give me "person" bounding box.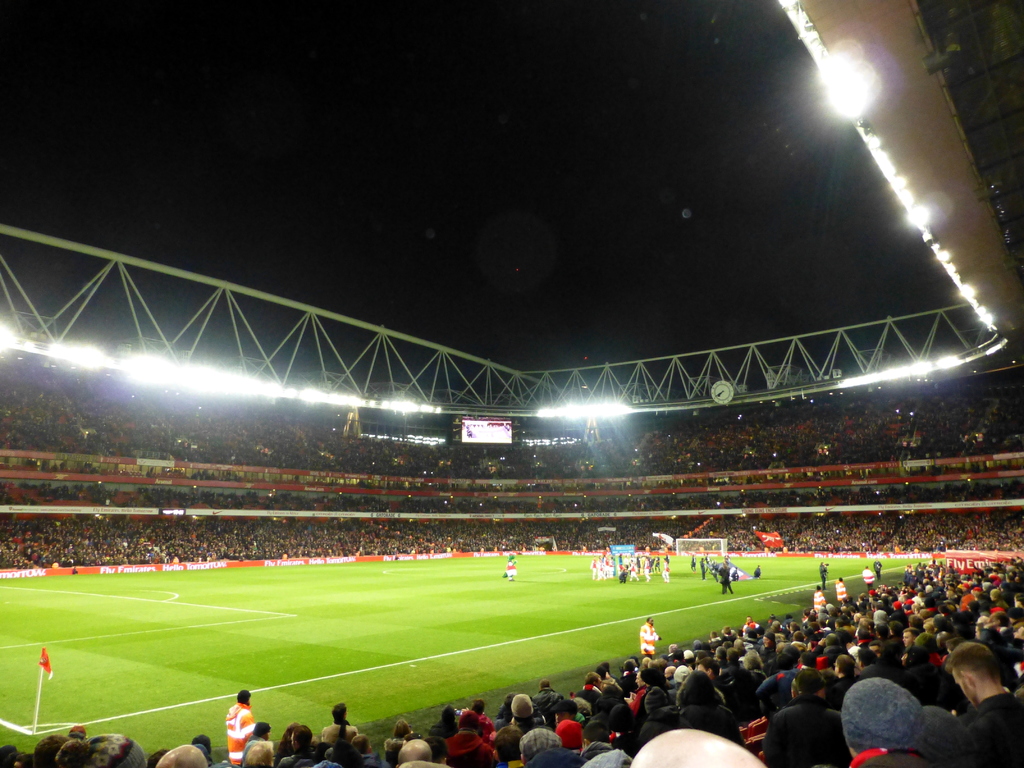
bbox=(305, 735, 326, 767).
